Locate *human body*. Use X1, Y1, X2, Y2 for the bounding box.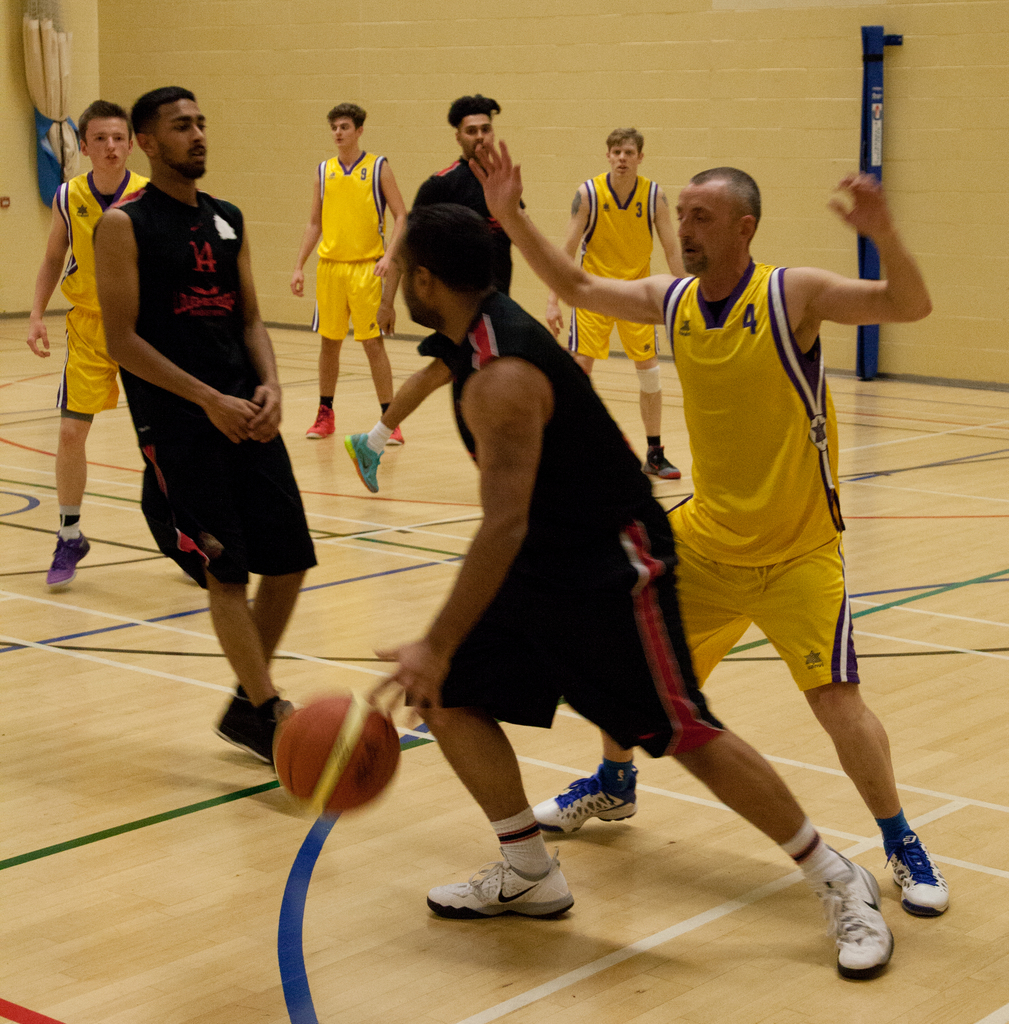
106, 107, 306, 727.
